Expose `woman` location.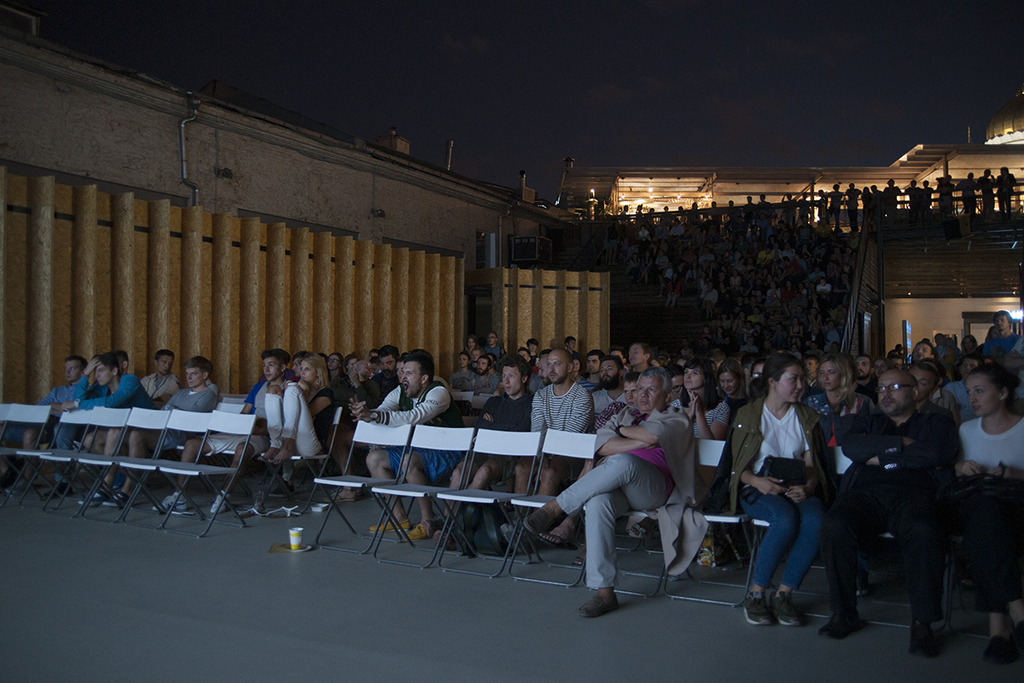
Exposed at bbox(635, 205, 645, 223).
